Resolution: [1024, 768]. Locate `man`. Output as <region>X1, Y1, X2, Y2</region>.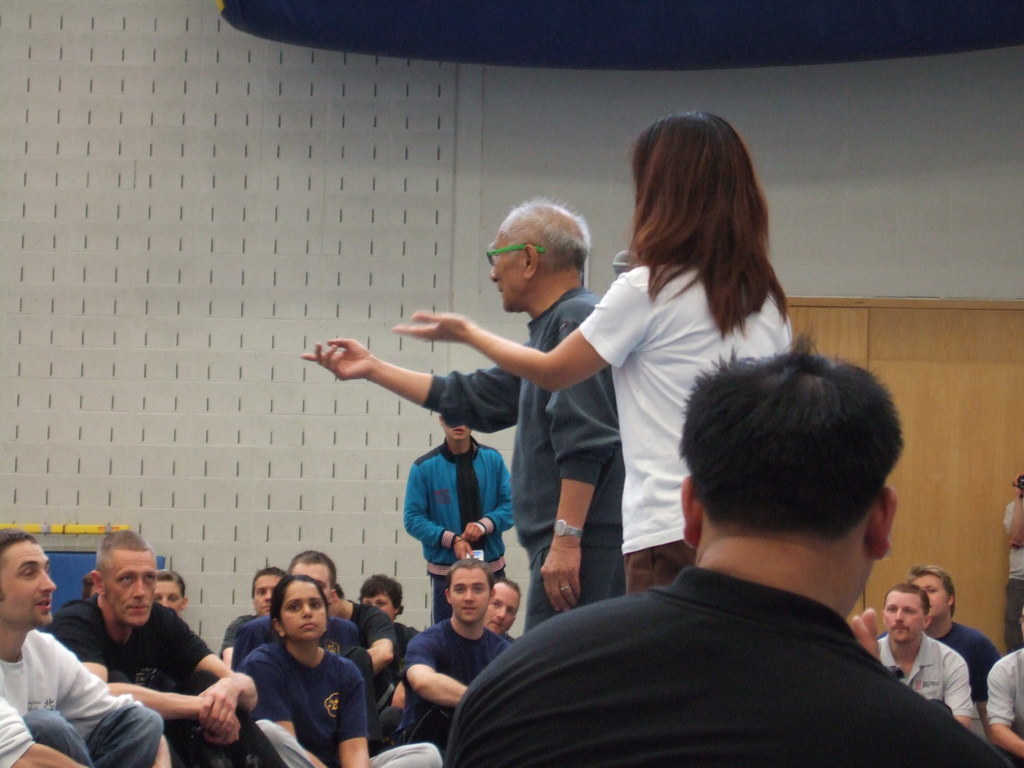
<region>292, 192, 625, 630</region>.
